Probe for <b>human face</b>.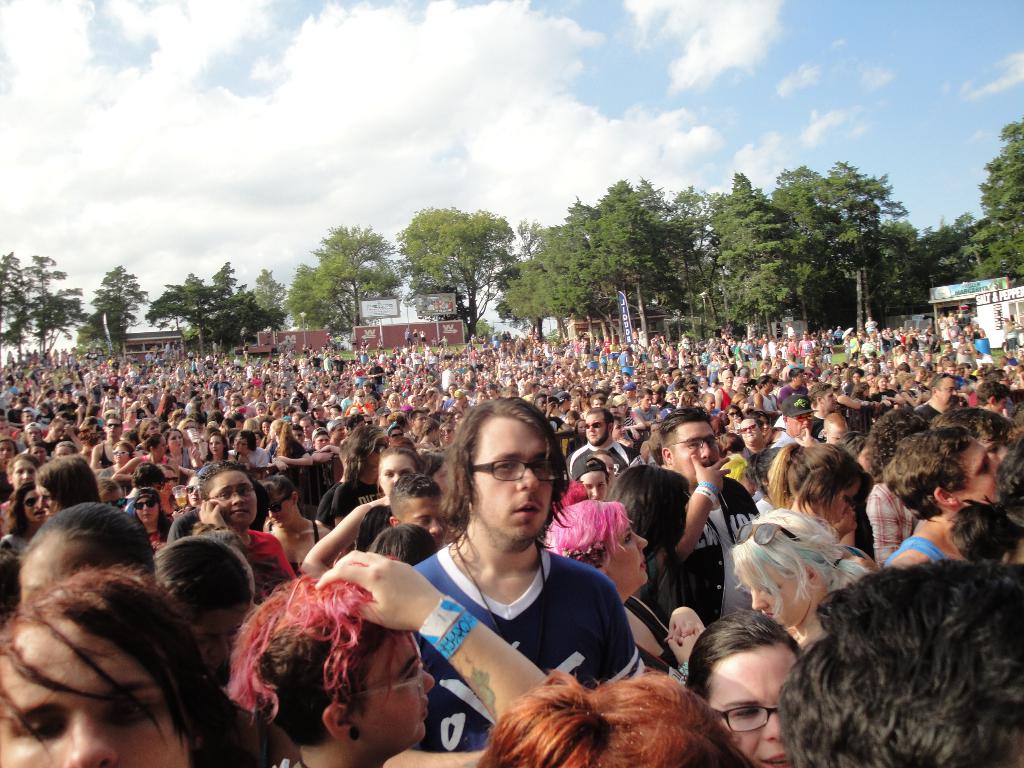
Probe result: bbox=[819, 476, 871, 525].
